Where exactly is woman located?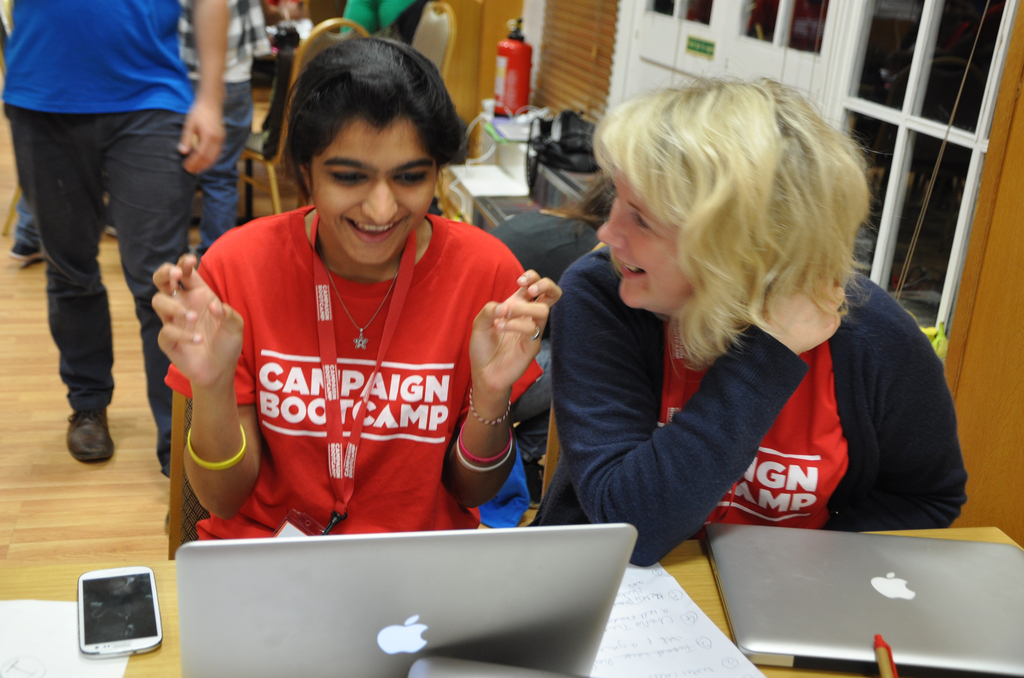
Its bounding box is select_region(152, 33, 569, 539).
